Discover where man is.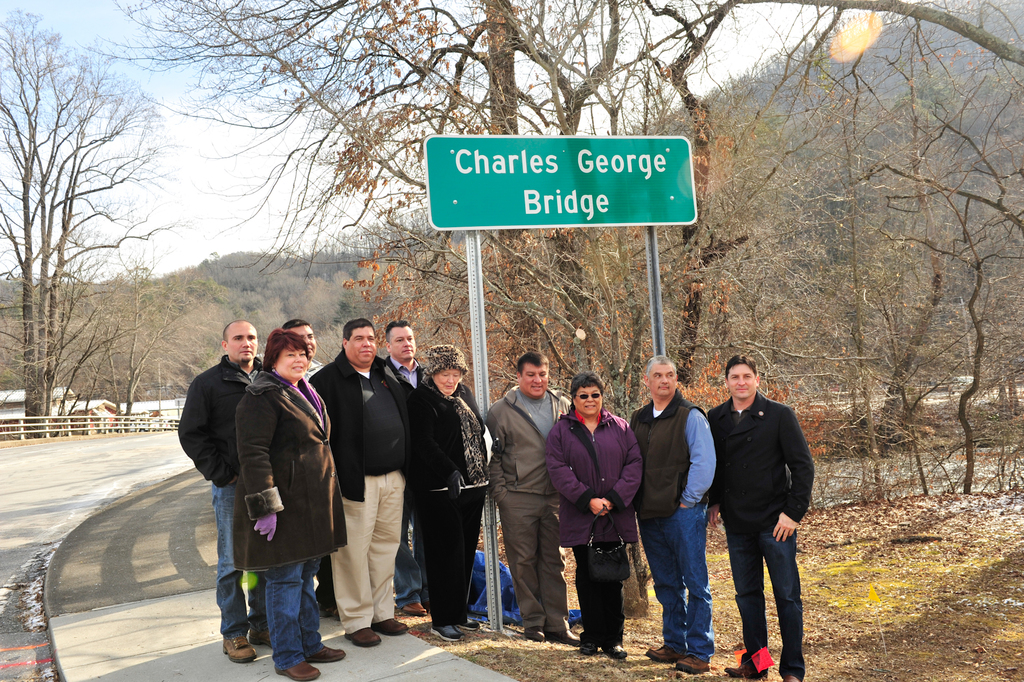
Discovered at [630,357,716,676].
